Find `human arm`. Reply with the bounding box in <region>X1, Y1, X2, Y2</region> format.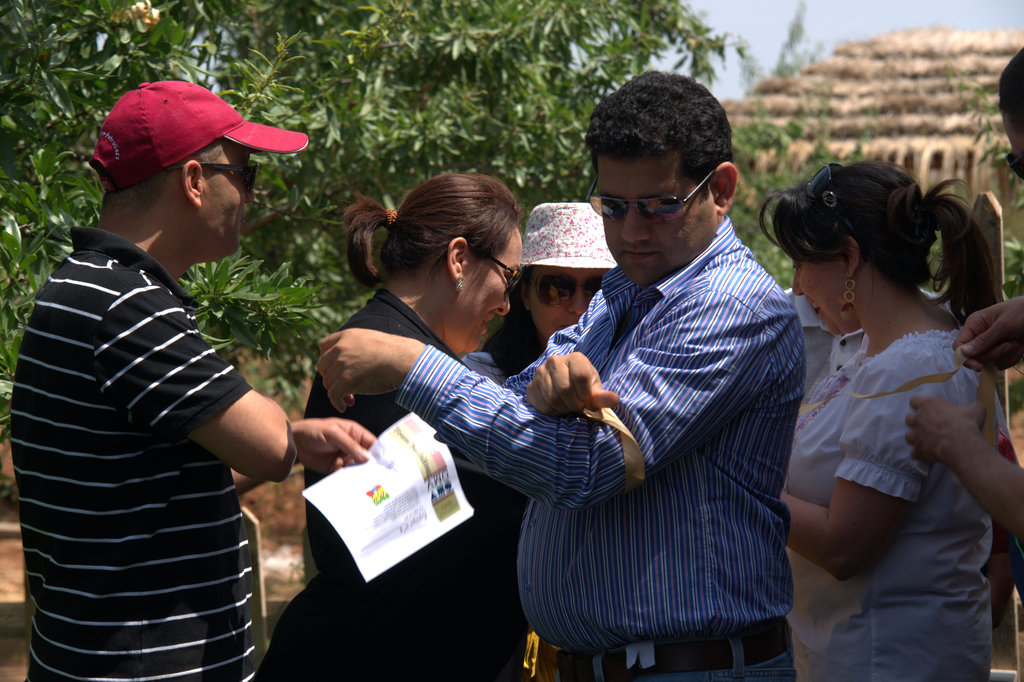
<region>492, 284, 630, 414</region>.
